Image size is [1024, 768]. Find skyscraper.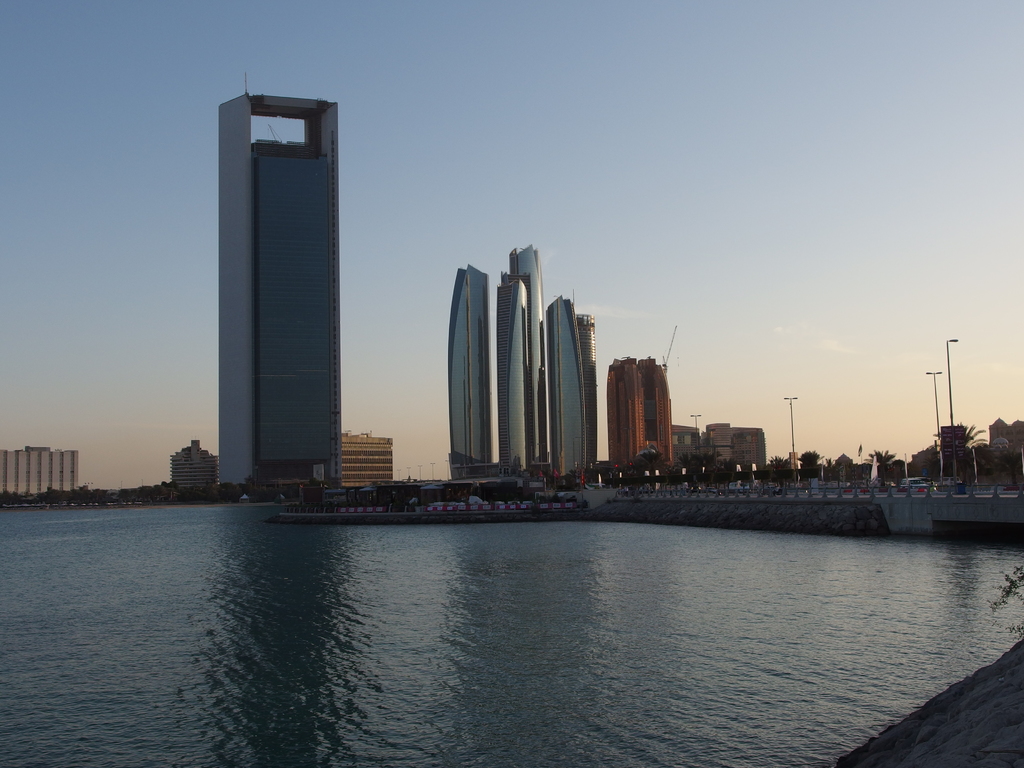
locate(493, 230, 556, 490).
